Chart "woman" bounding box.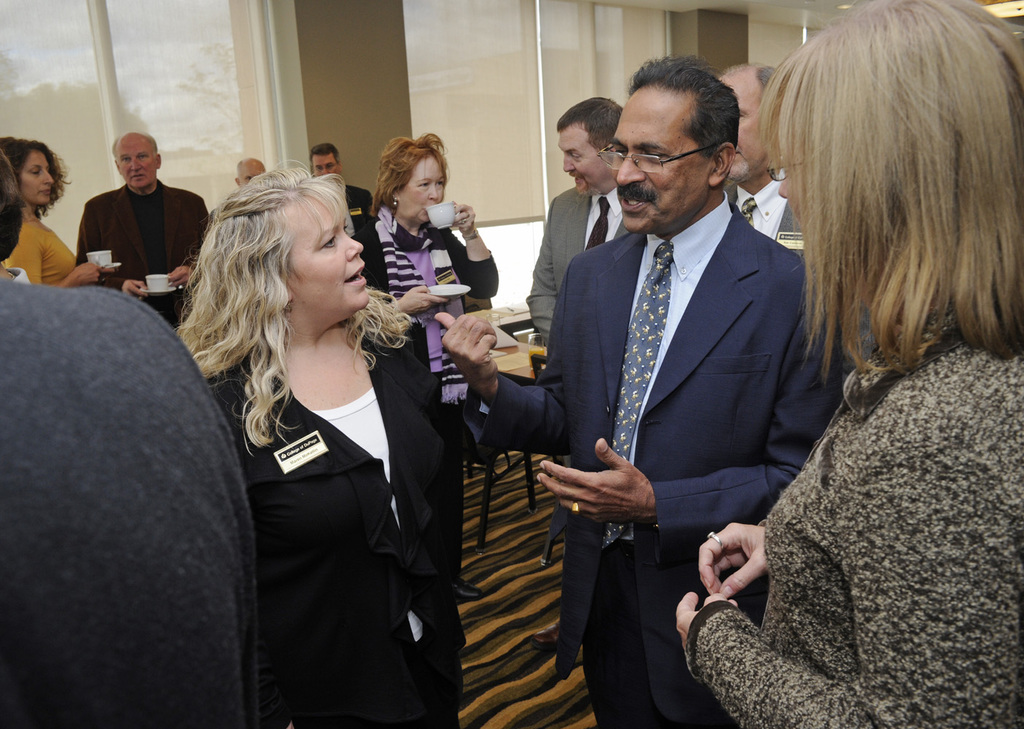
Charted: 353,130,499,601.
